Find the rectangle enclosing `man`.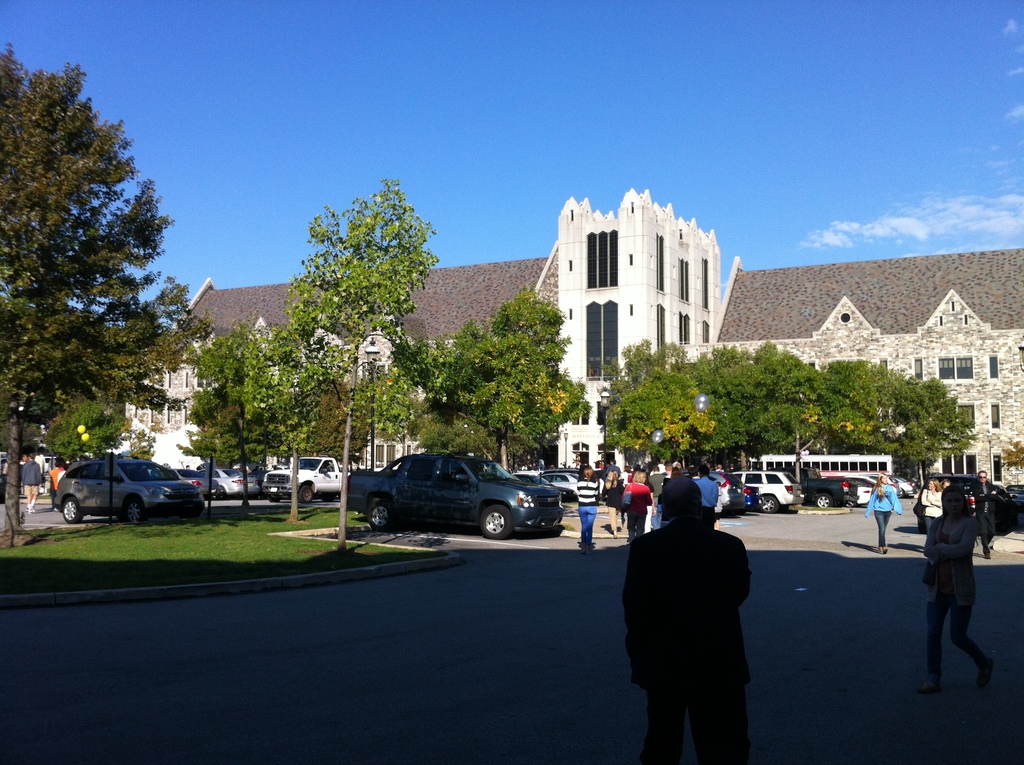
(x1=20, y1=452, x2=44, y2=512).
